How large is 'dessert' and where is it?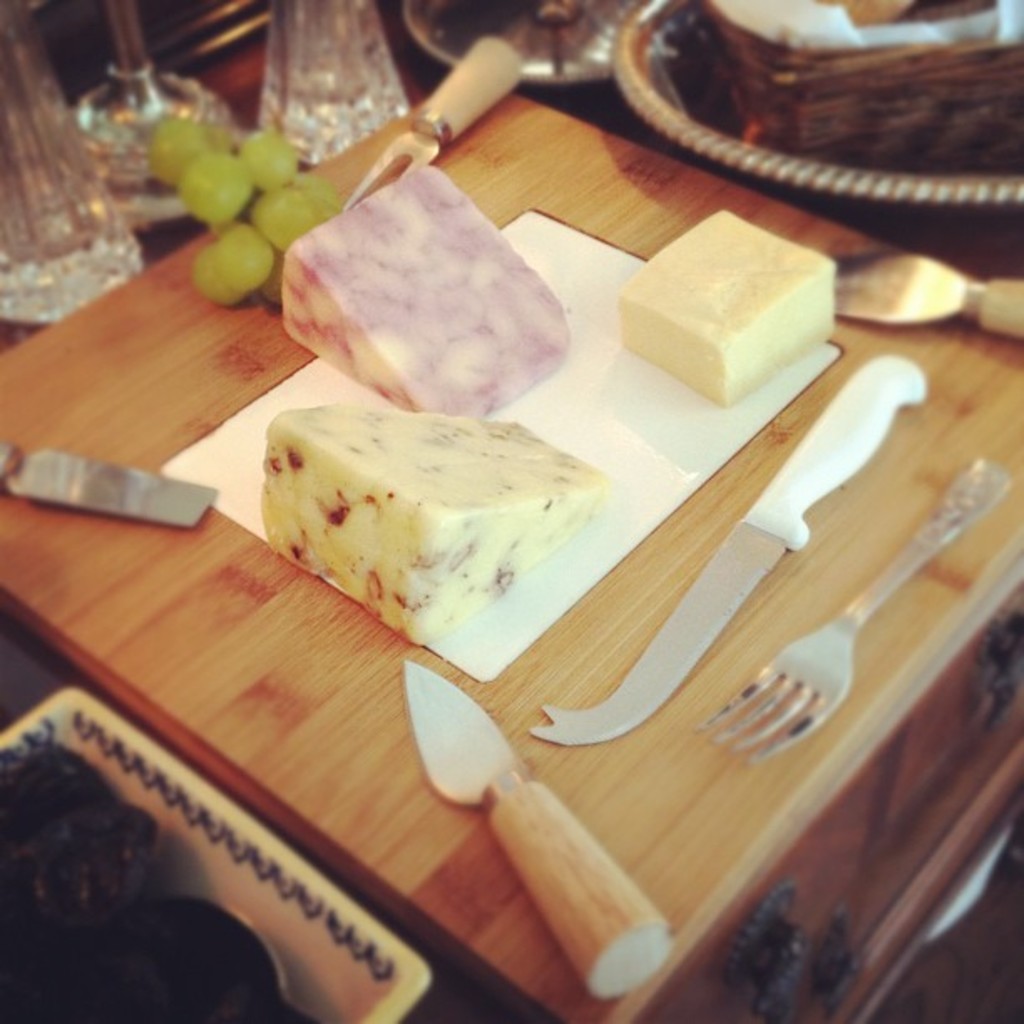
Bounding box: <bbox>621, 207, 835, 405</bbox>.
